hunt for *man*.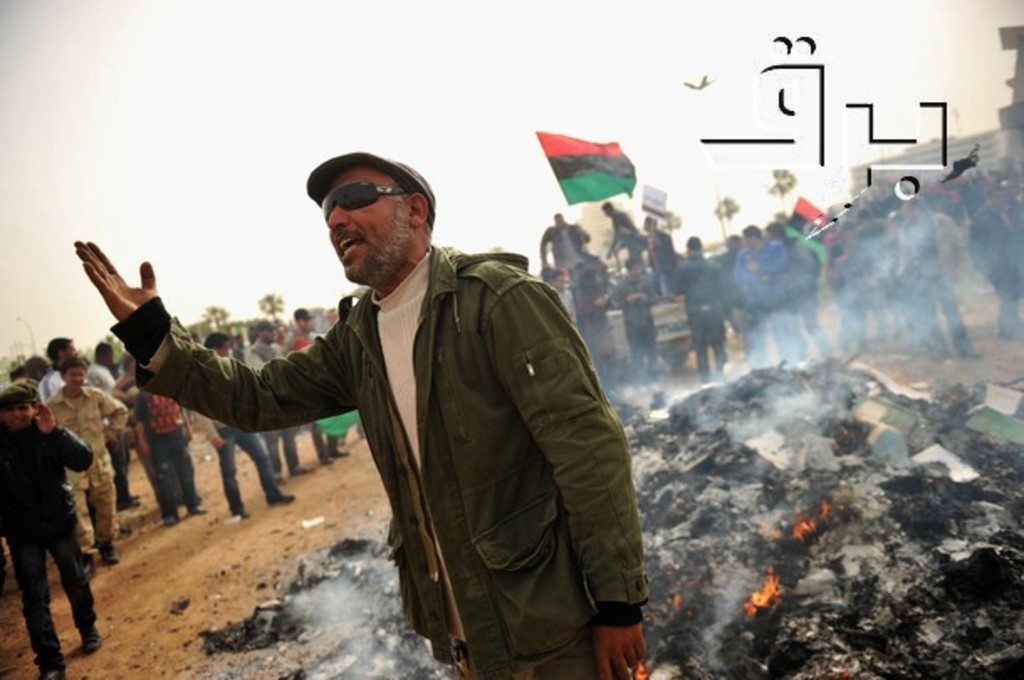
Hunted down at 64:141:665:678.
